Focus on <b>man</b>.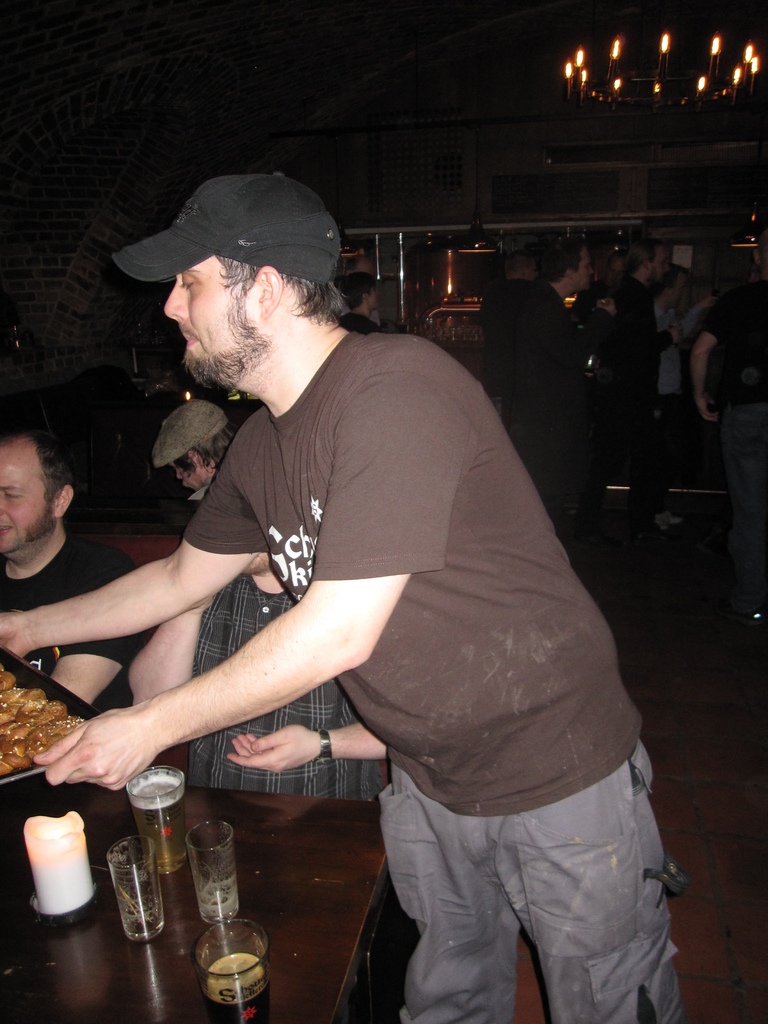
Focused at x1=340, y1=255, x2=385, y2=328.
